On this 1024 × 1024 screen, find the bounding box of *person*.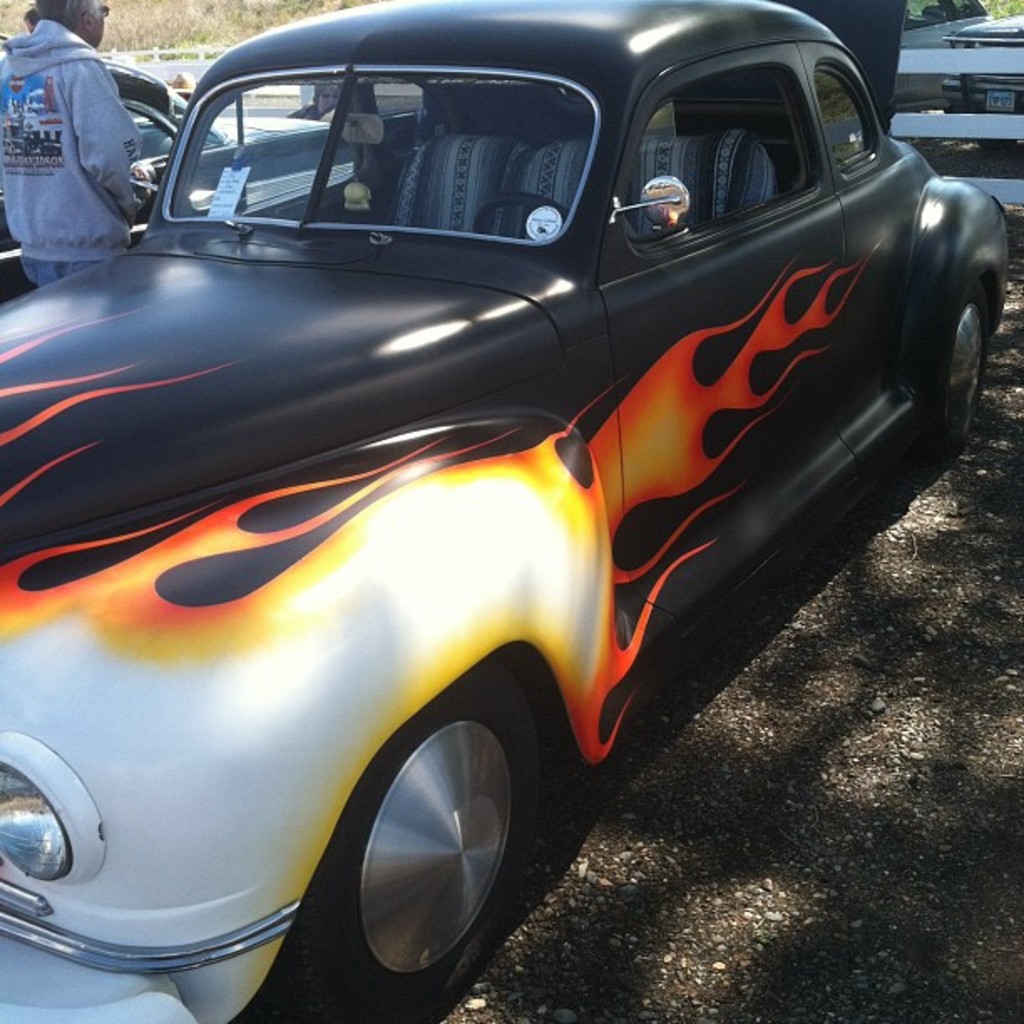
Bounding box: Rect(13, 0, 159, 273).
